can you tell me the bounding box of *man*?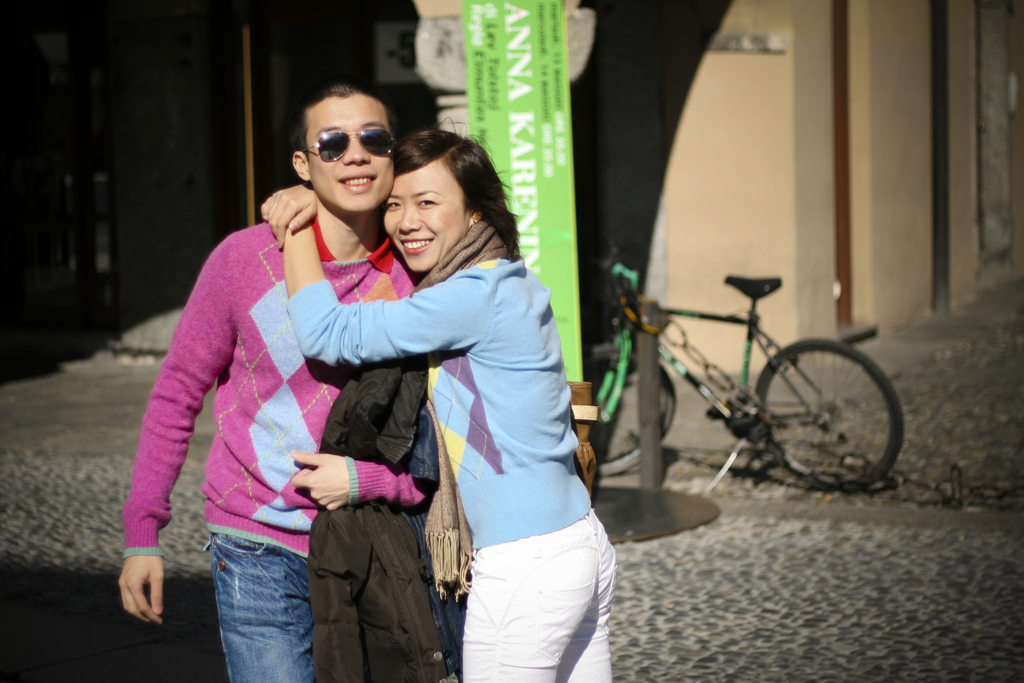
[left=120, top=84, right=422, bottom=682].
